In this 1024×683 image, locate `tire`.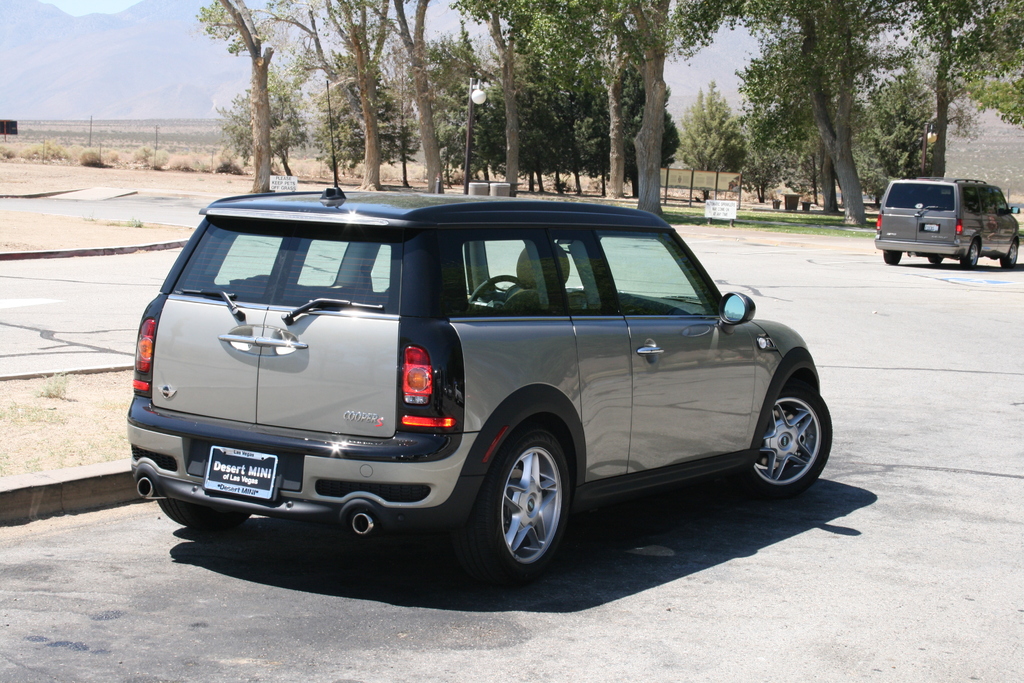
Bounding box: [x1=738, y1=382, x2=833, y2=498].
